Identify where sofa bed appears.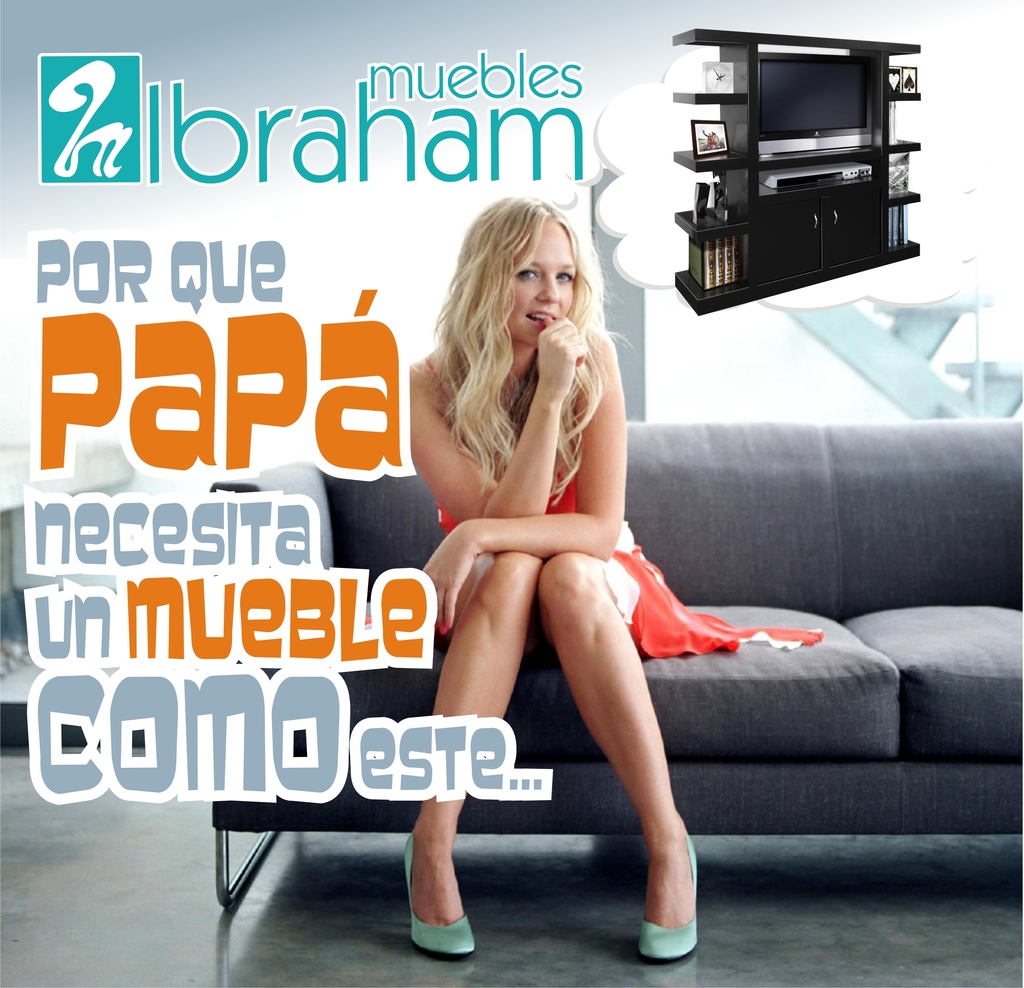
Appears at {"left": 207, "top": 412, "right": 1023, "bottom": 916}.
